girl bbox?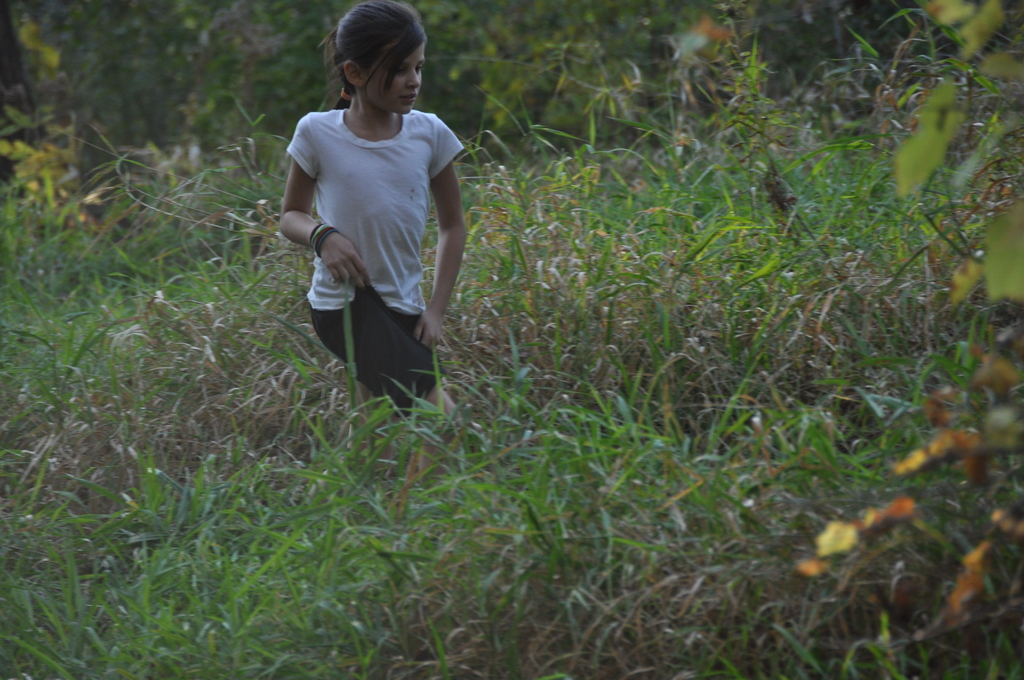
pyautogui.locateOnScreen(278, 0, 467, 483)
